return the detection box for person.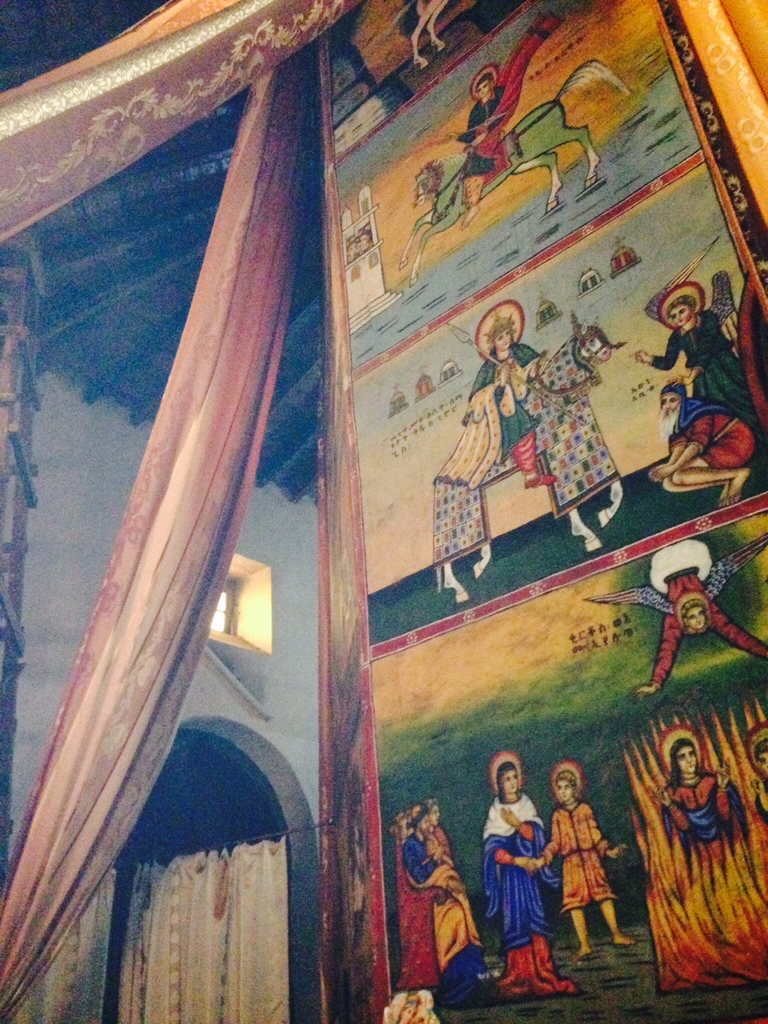
bbox(650, 740, 753, 870).
